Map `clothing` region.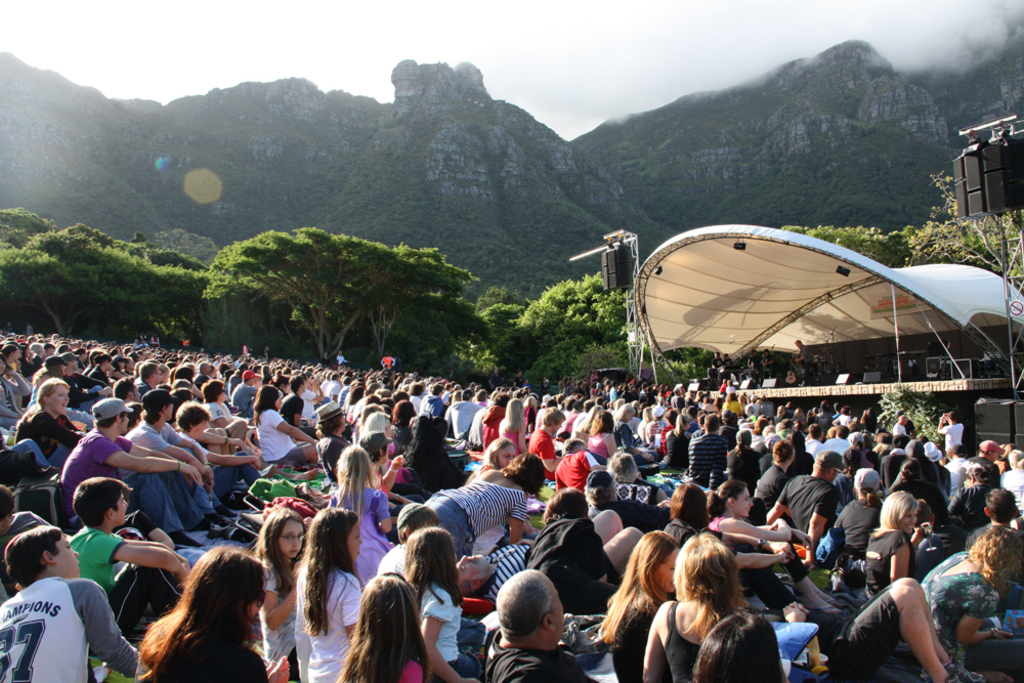
Mapped to <box>591,432,606,458</box>.
